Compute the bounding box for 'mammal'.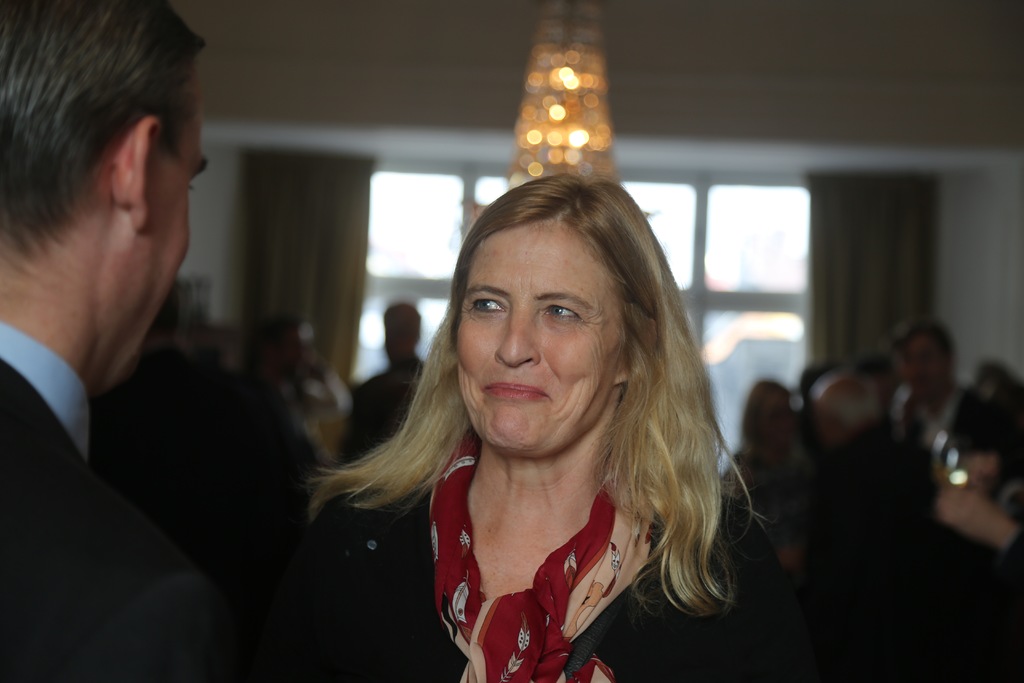
x1=886 y1=315 x2=975 y2=458.
